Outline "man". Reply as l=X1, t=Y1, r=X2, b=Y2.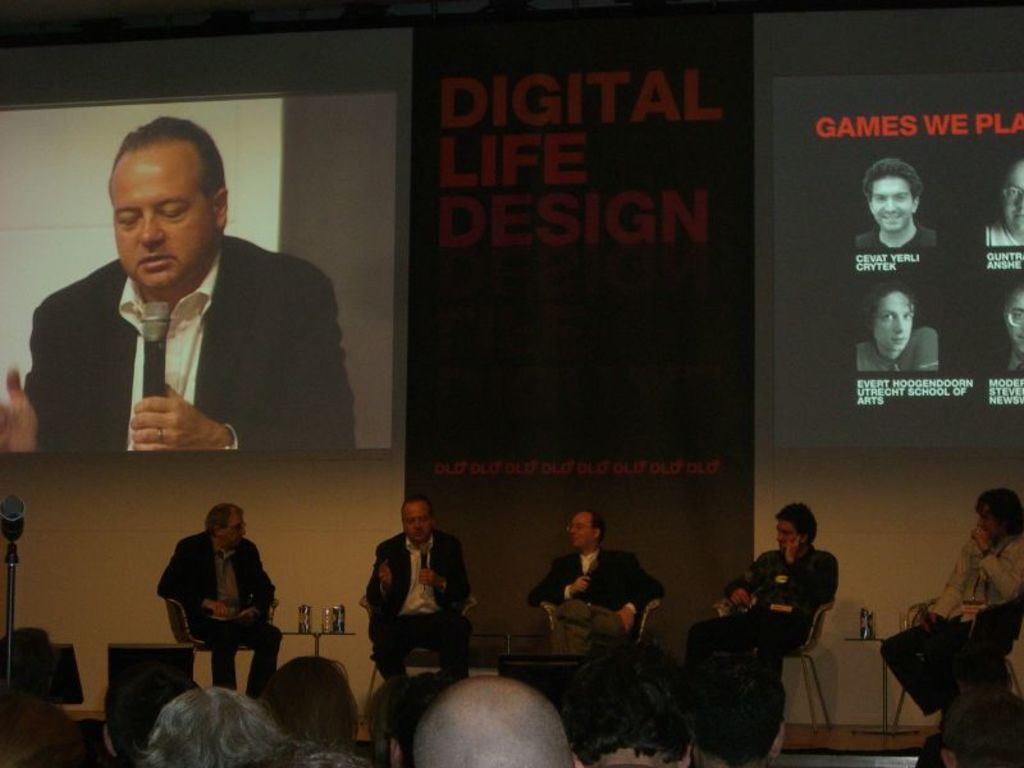
l=530, t=506, r=654, b=652.
